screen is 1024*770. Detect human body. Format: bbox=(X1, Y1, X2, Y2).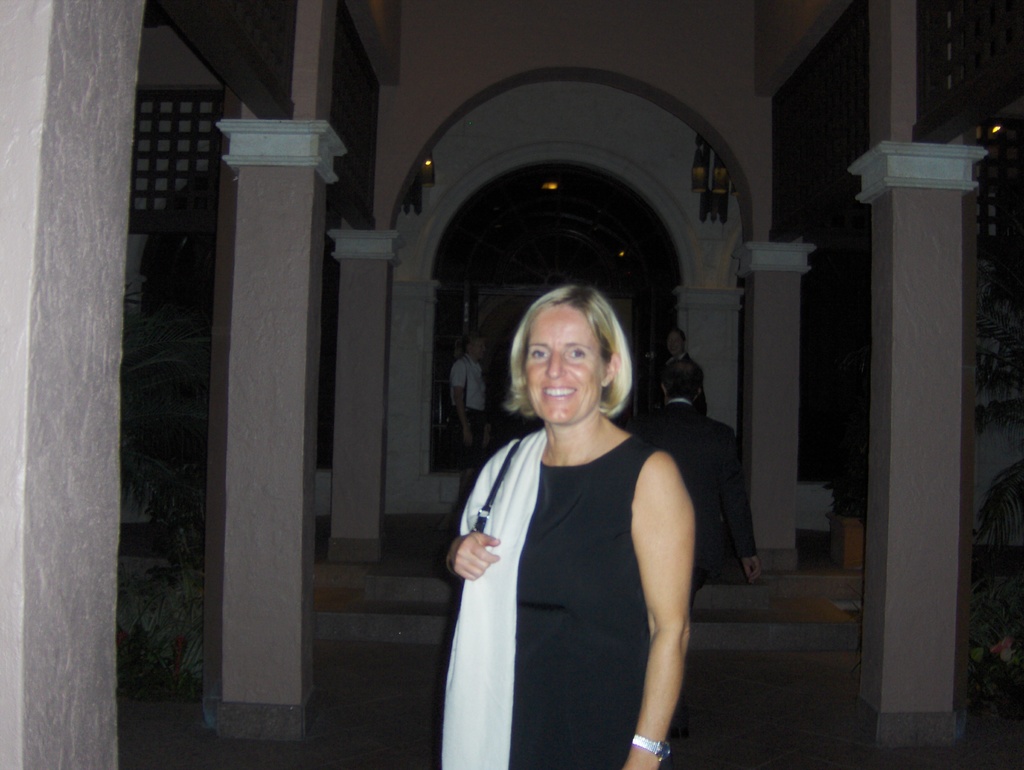
bbox=(452, 354, 492, 467).
